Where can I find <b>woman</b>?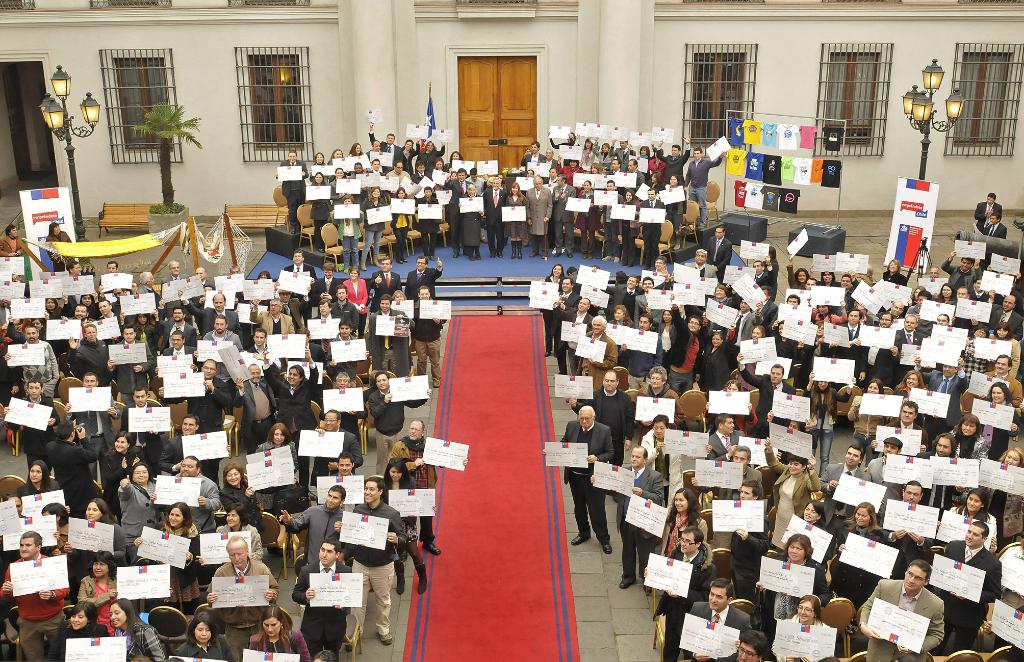
You can find it at (348,137,369,154).
